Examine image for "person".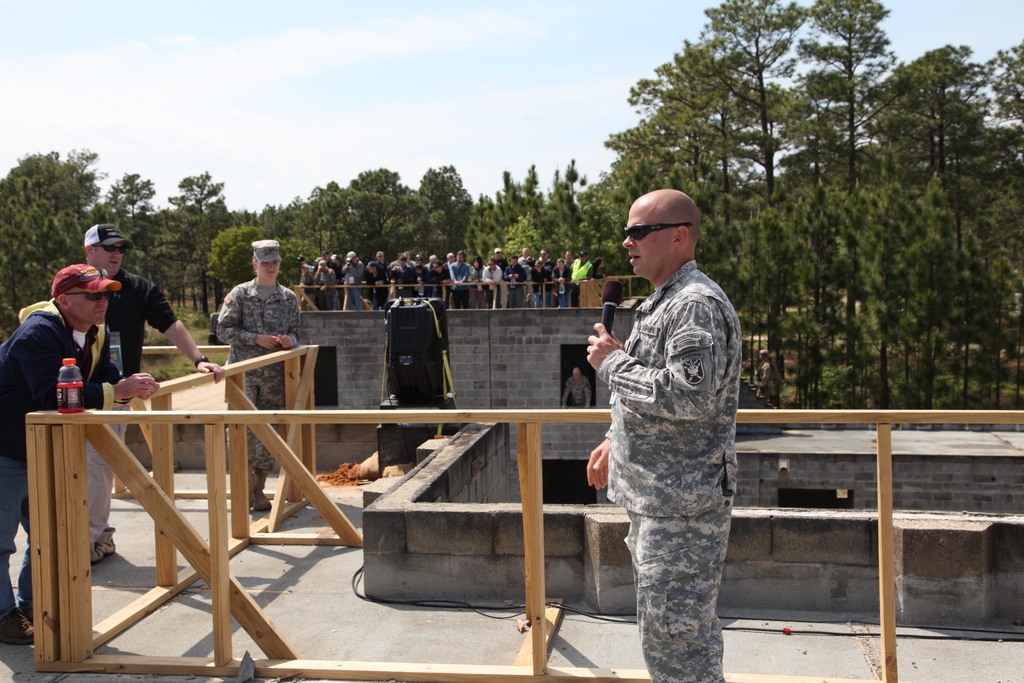
Examination result: box(365, 259, 387, 307).
